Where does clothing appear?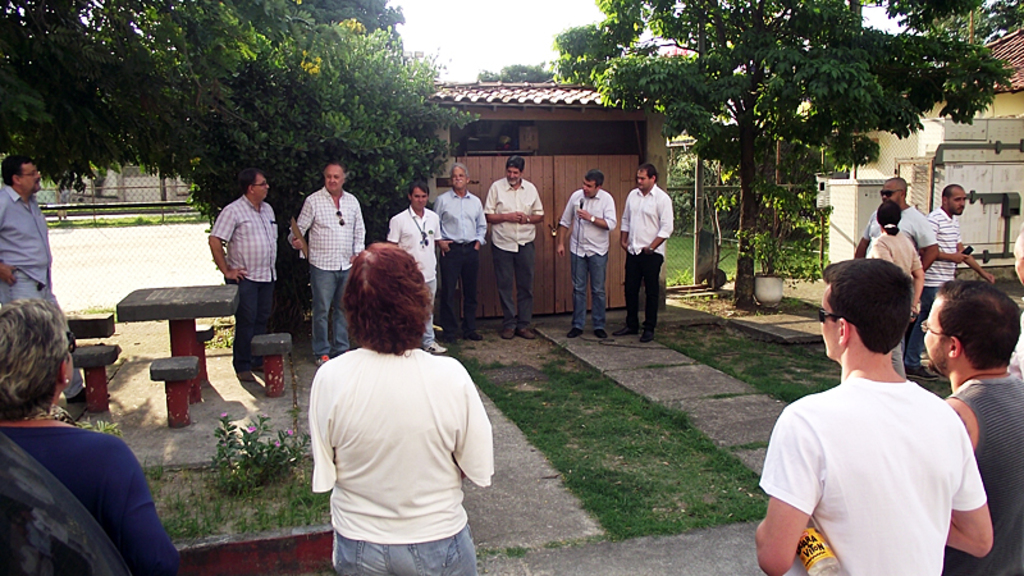
Appears at (x1=296, y1=297, x2=497, y2=561).
